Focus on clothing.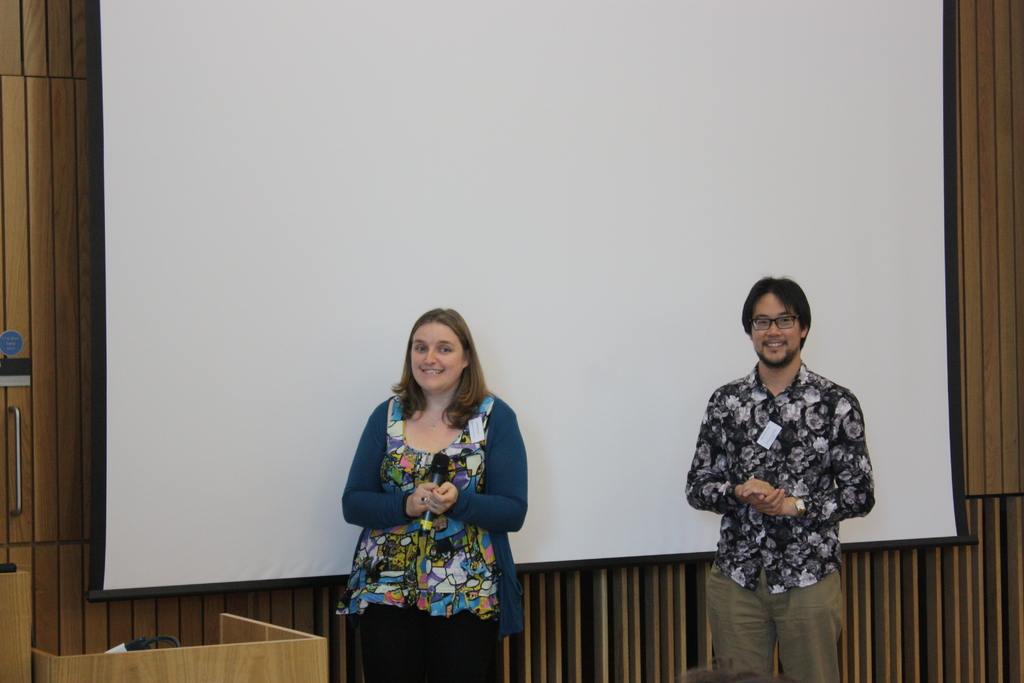
Focused at (x1=704, y1=568, x2=851, y2=680).
